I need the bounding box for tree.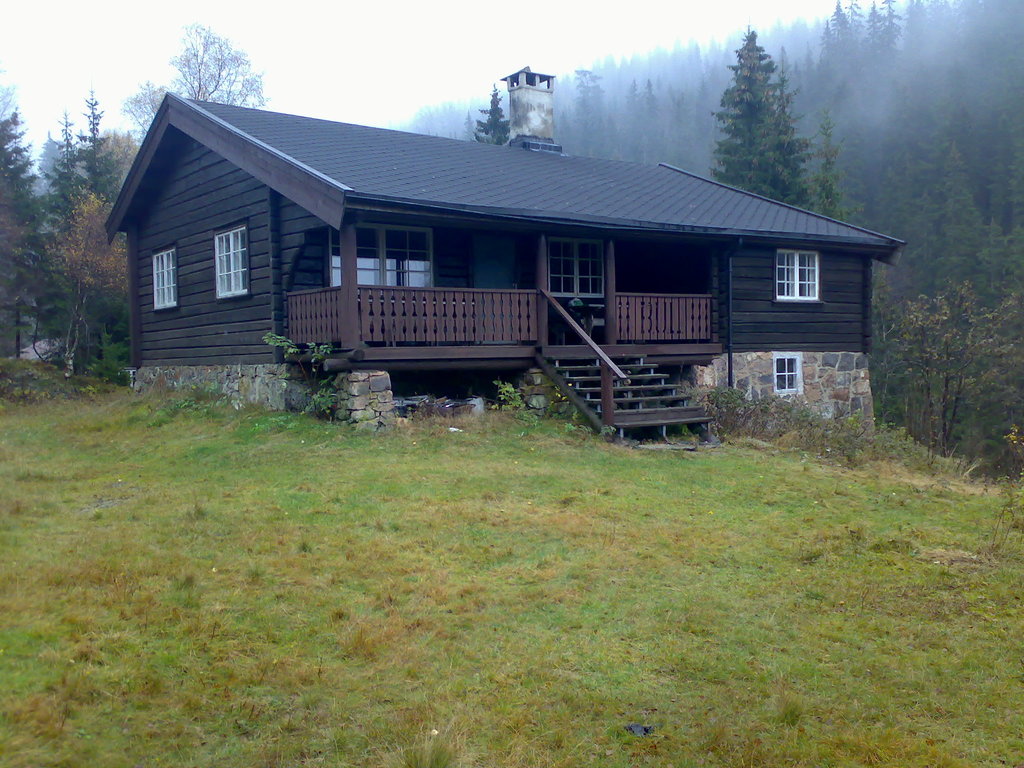
Here it is: {"x1": 122, "y1": 82, "x2": 185, "y2": 139}.
